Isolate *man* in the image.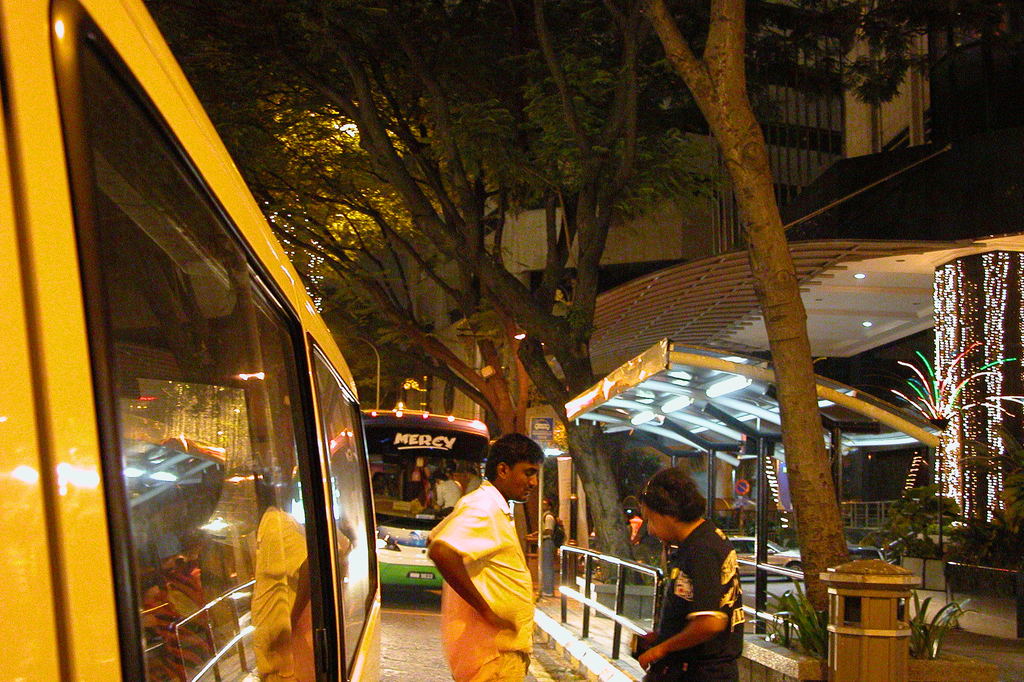
Isolated region: 640:466:750:681.
